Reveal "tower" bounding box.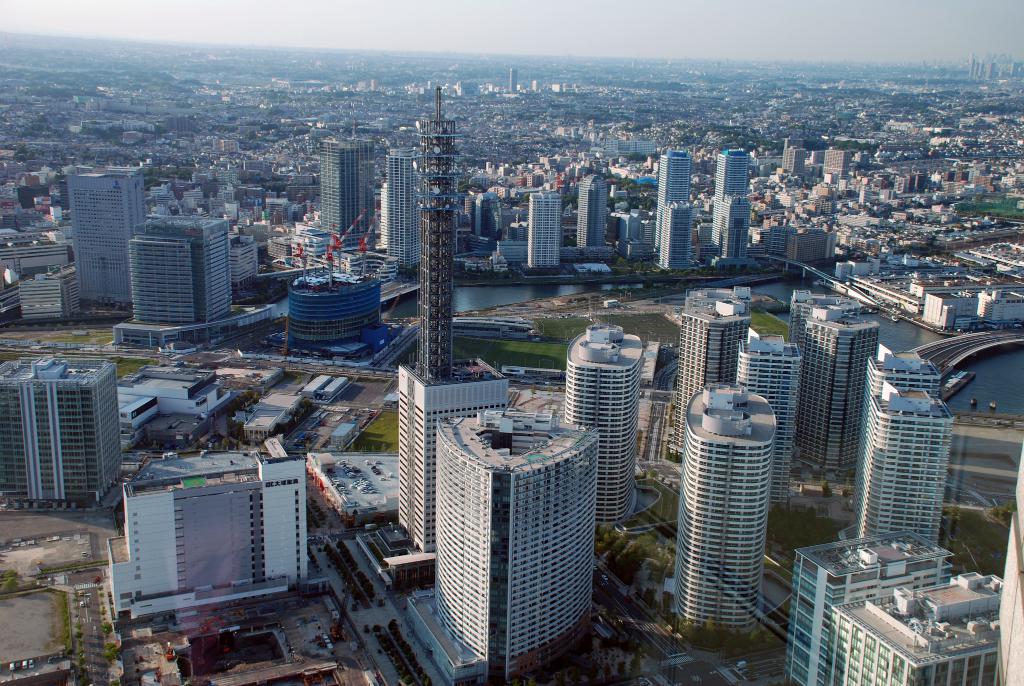
Revealed: 408, 92, 452, 384.
